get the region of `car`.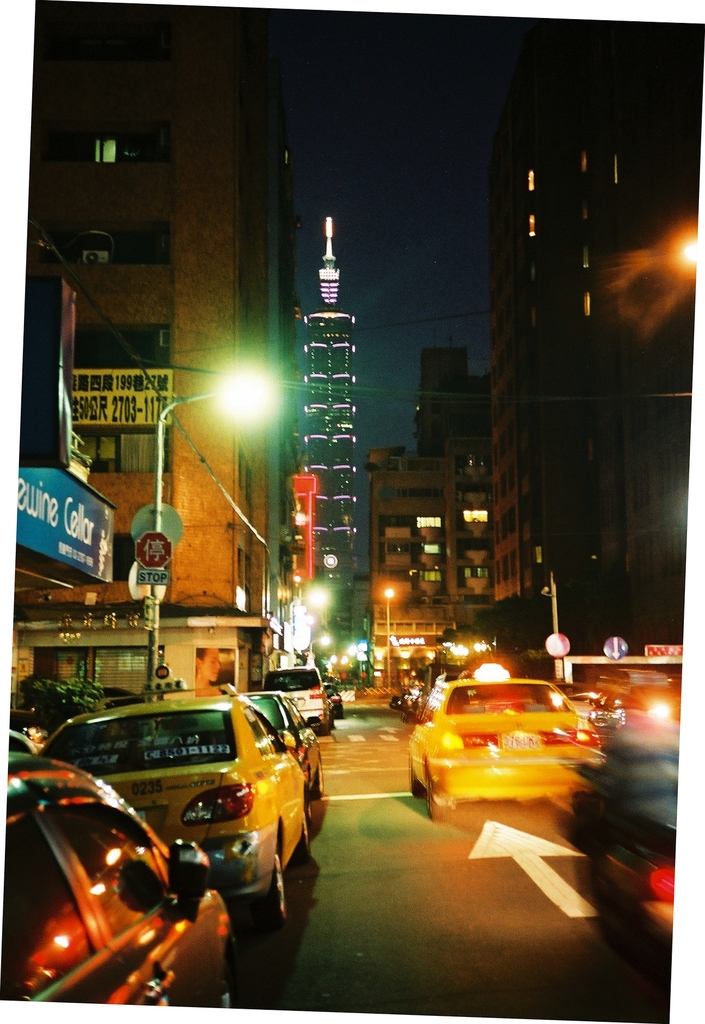
[x1=411, y1=671, x2=607, y2=809].
